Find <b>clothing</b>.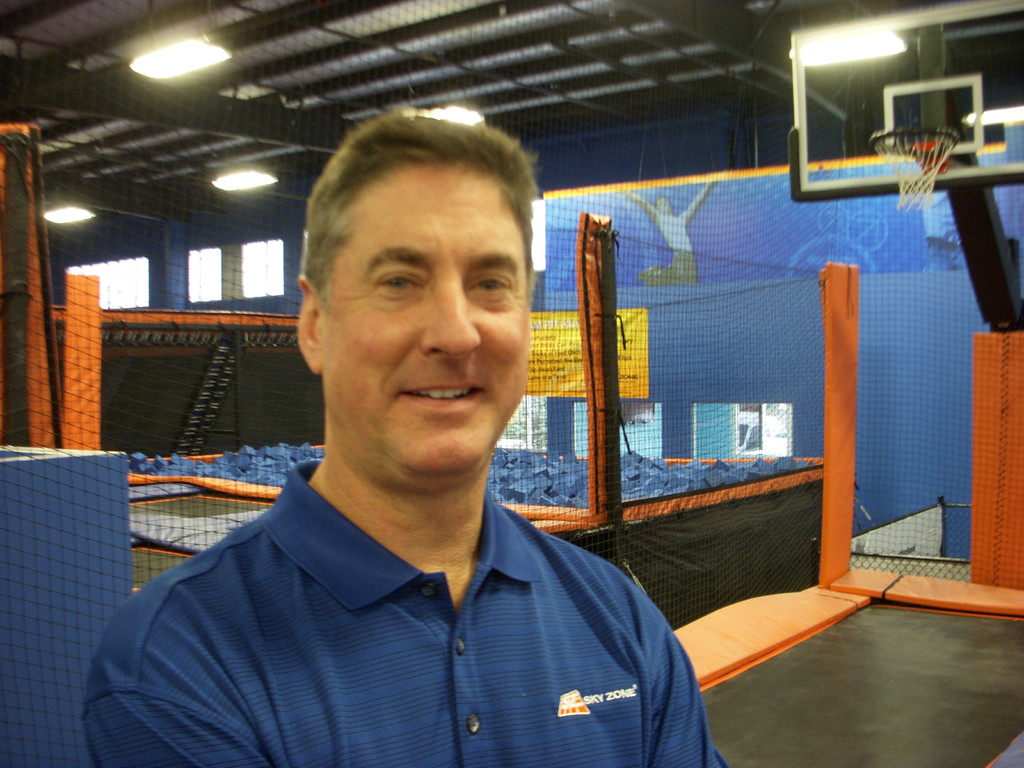
bbox=[88, 429, 716, 759].
